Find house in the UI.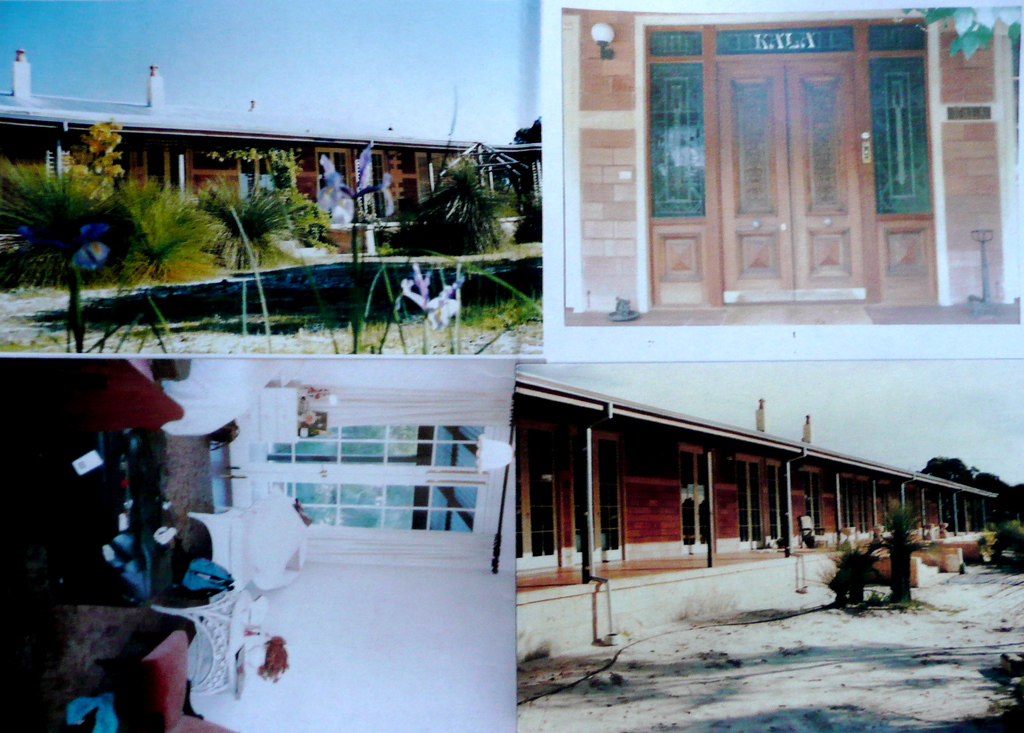
UI element at Rect(0, 44, 545, 275).
